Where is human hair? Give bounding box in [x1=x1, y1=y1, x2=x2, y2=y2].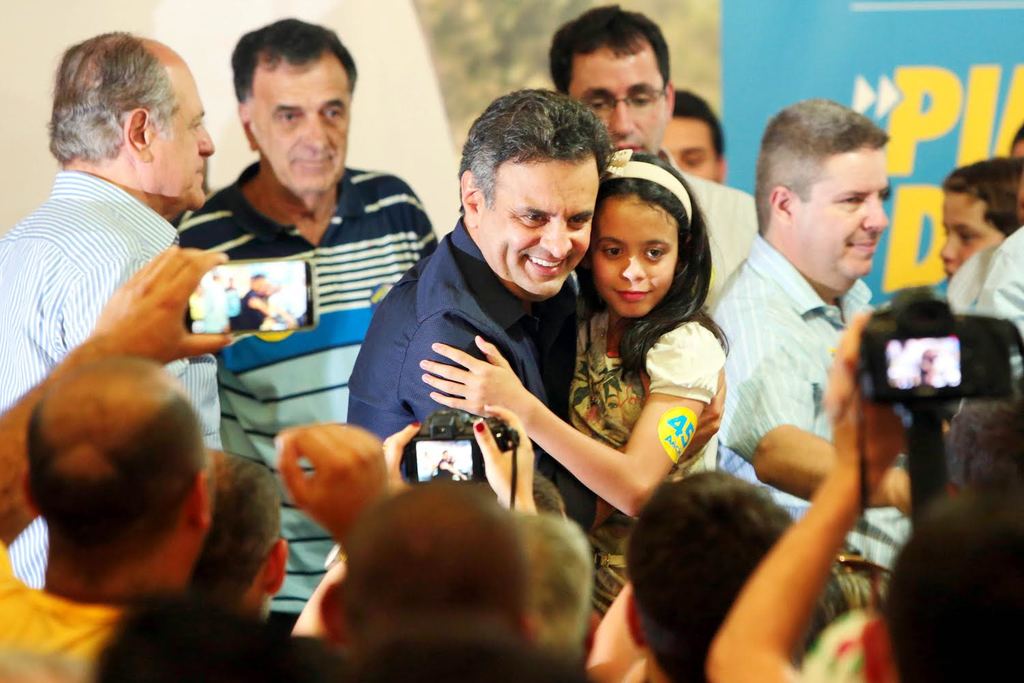
[x1=186, y1=456, x2=278, y2=599].
